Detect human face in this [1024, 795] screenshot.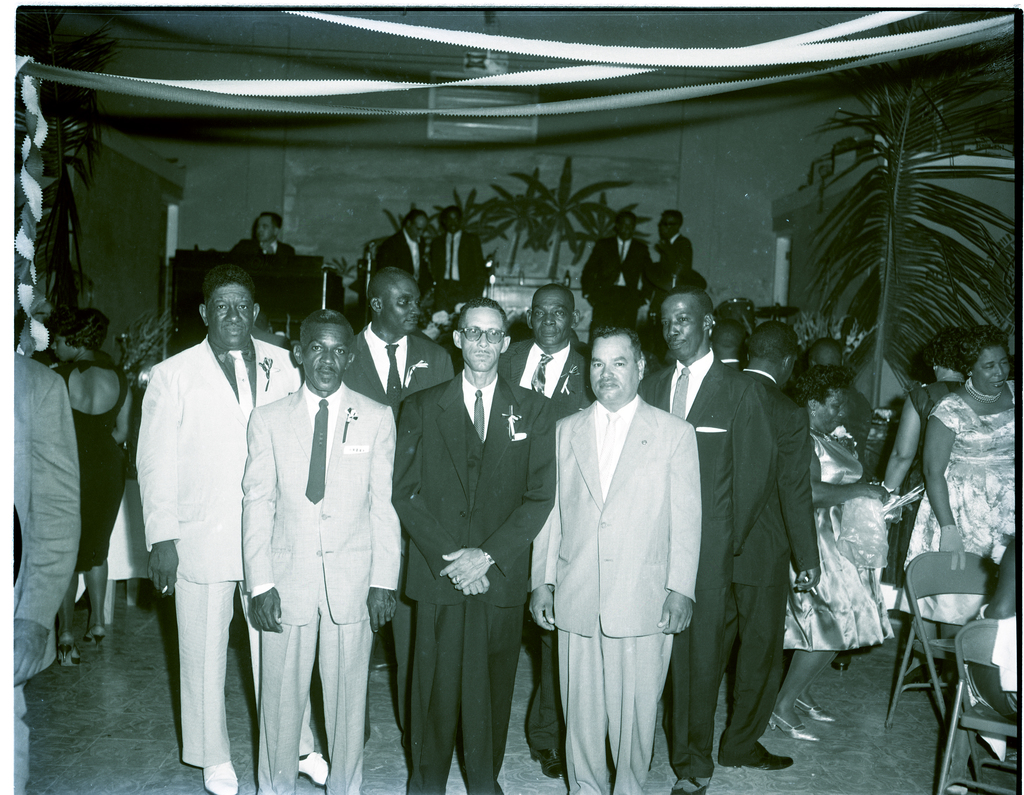
Detection: box=[386, 277, 422, 333].
